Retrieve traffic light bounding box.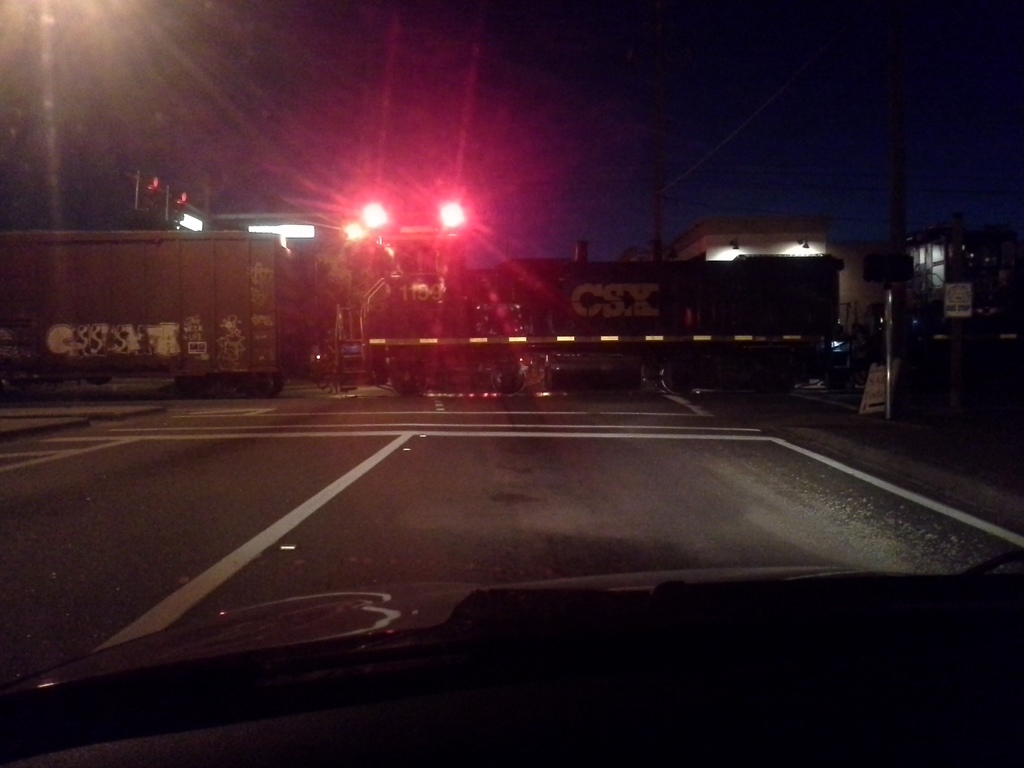
Bounding box: [167, 188, 187, 226].
